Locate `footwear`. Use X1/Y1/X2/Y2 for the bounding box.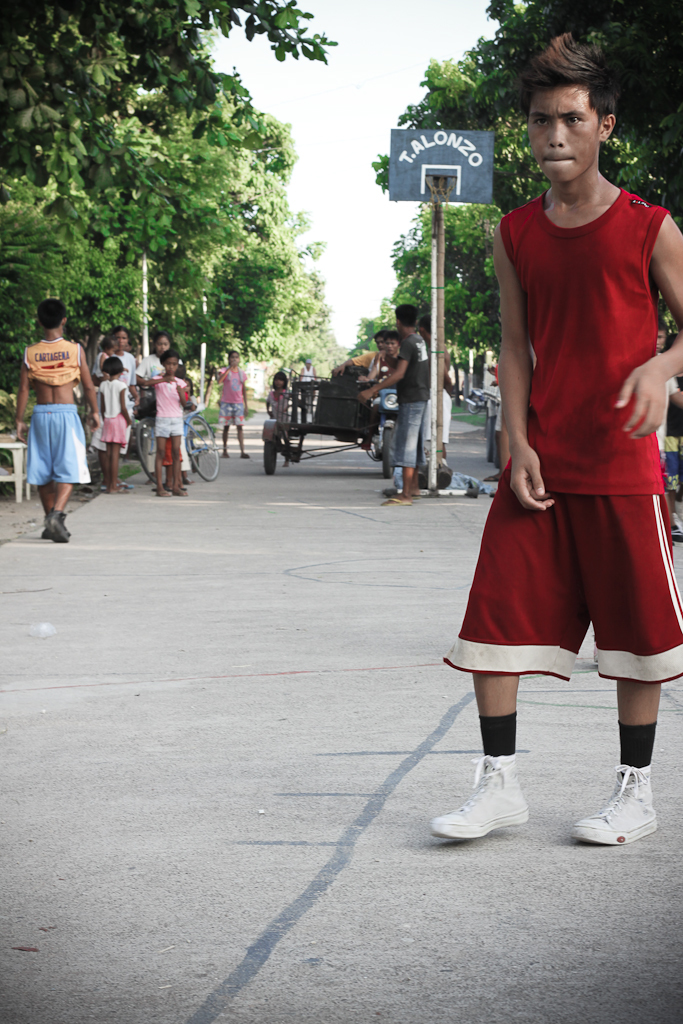
568/761/660/848.
